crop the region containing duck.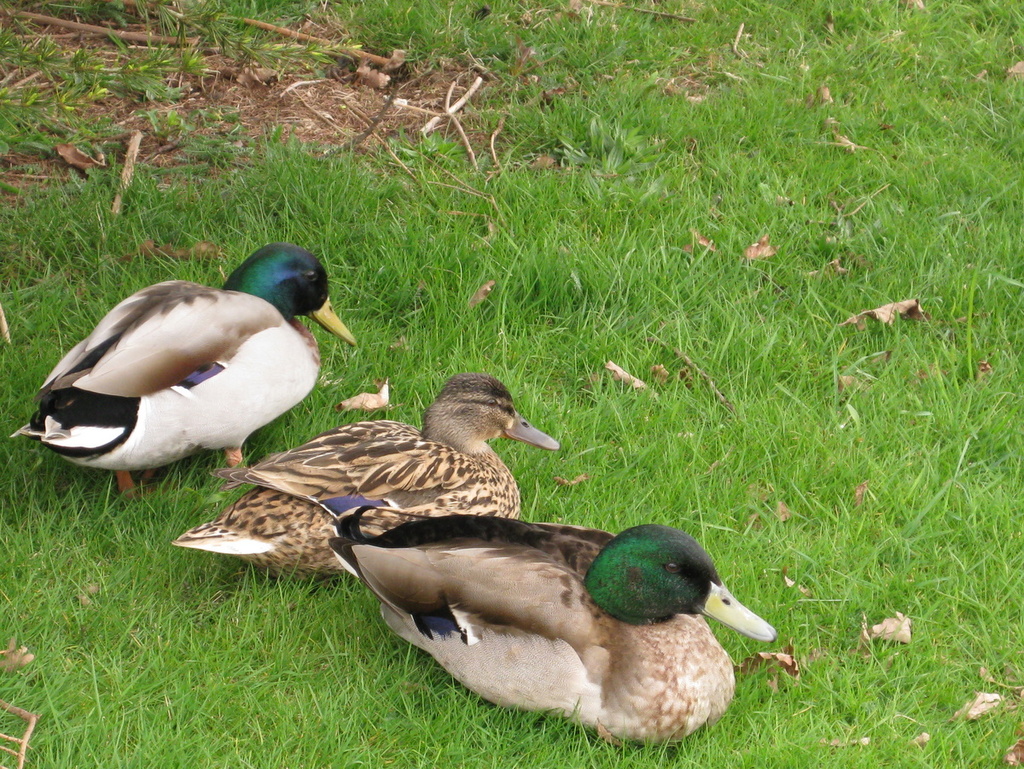
Crop region: pyautogui.locateOnScreen(3, 248, 366, 501).
